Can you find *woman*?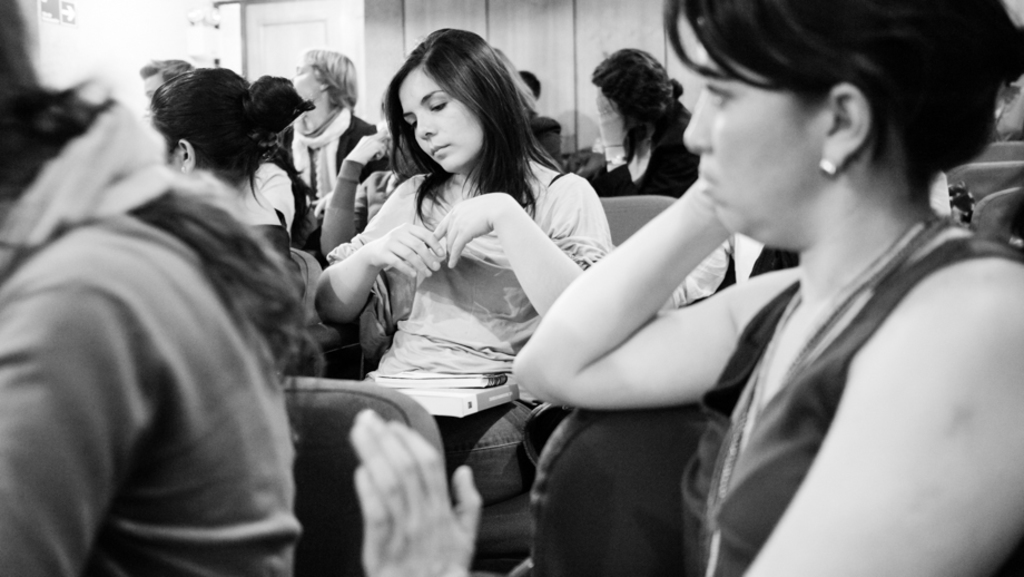
Yes, bounding box: 352/0/1023/576.
